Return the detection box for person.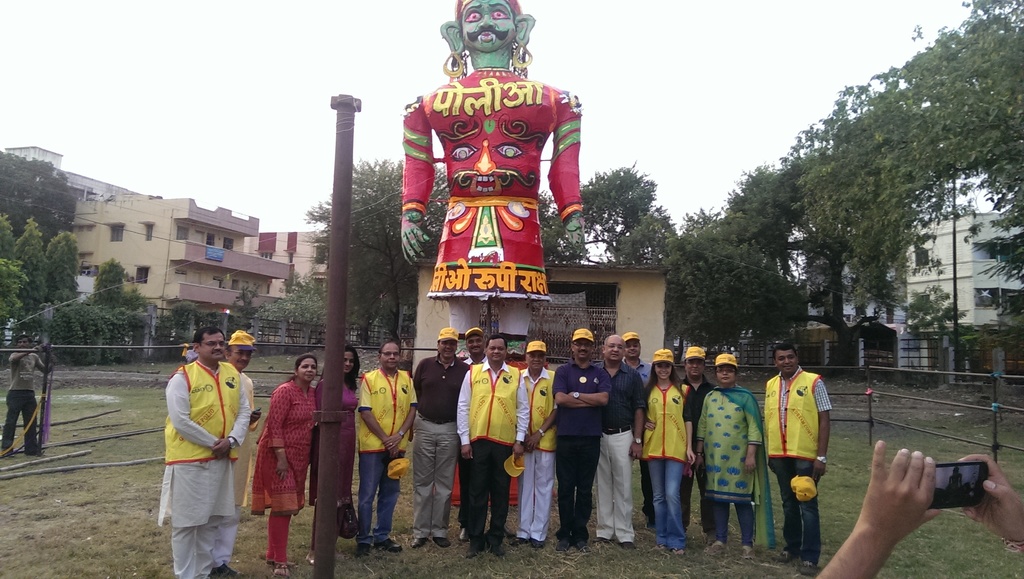
638/347/694/550.
